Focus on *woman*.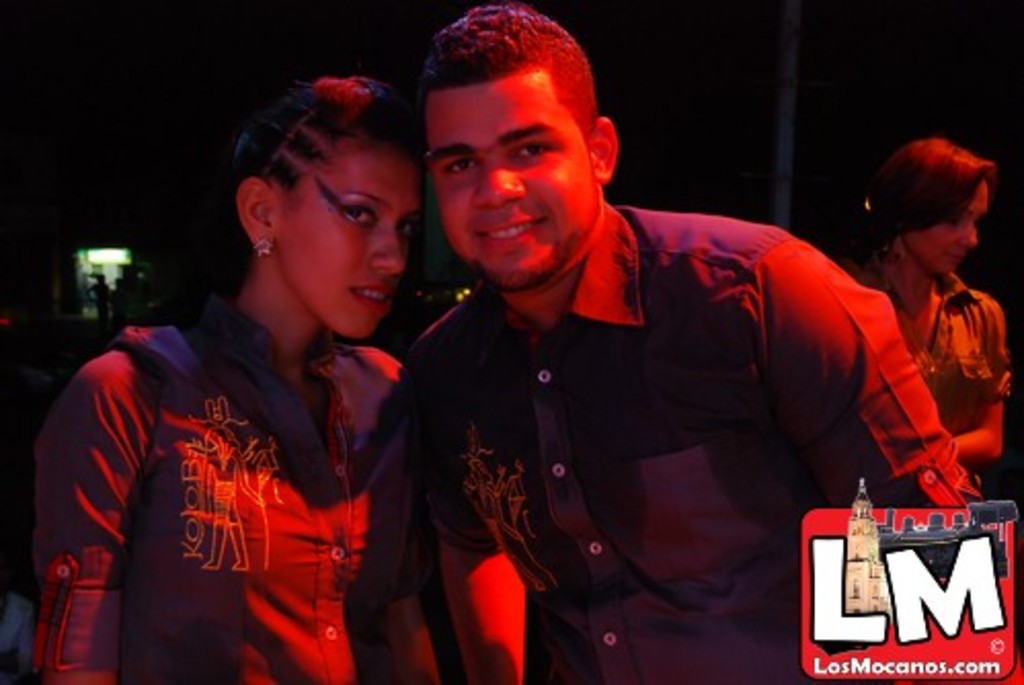
Focused at [839,125,1023,541].
